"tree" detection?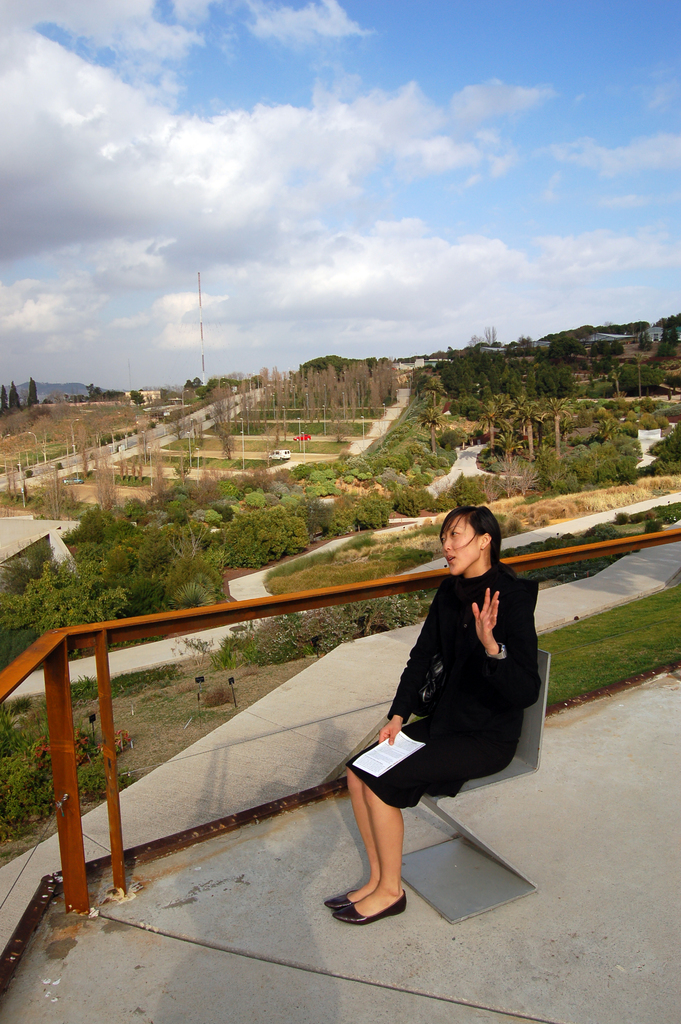
box=[496, 458, 513, 497]
